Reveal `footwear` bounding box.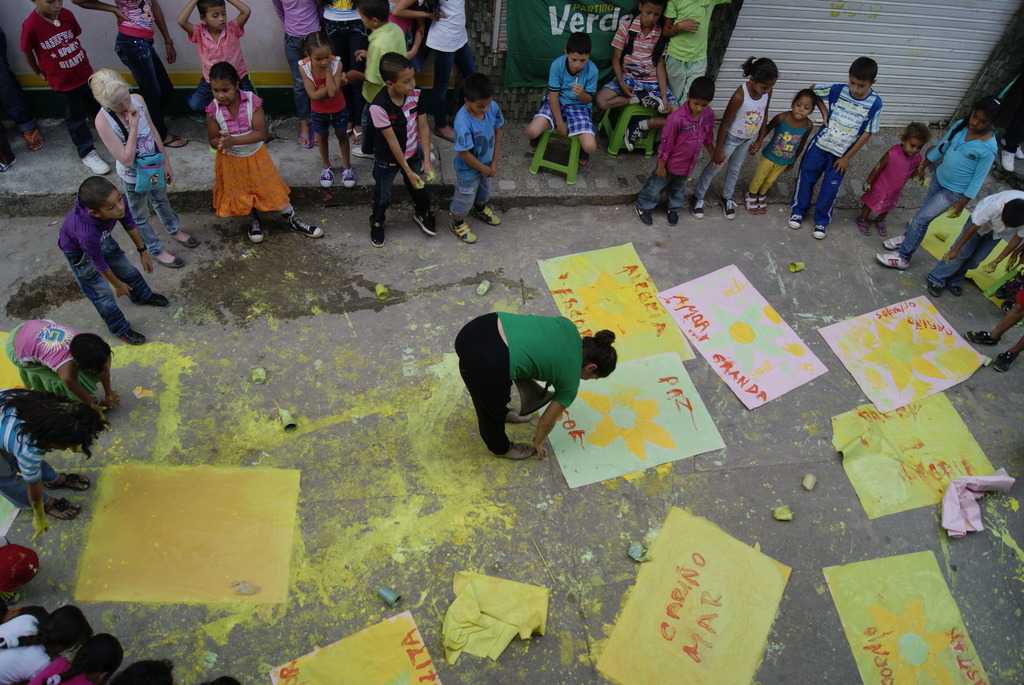
Revealed: bbox(414, 211, 433, 236).
